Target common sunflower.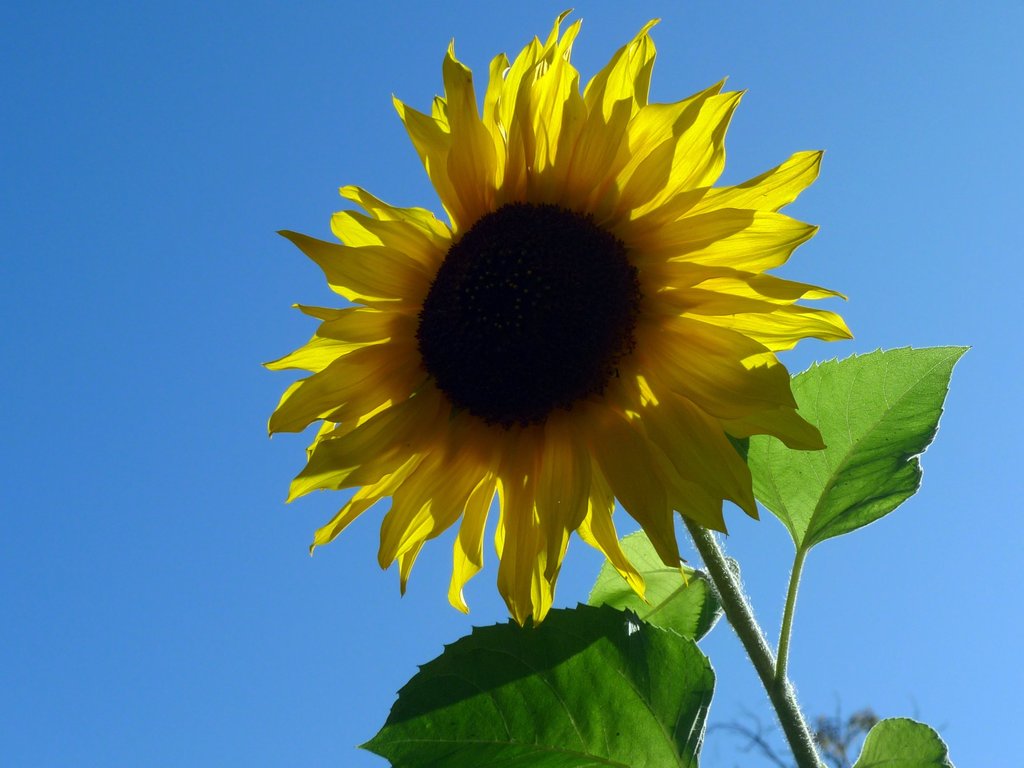
Target region: 254 29 852 637.
